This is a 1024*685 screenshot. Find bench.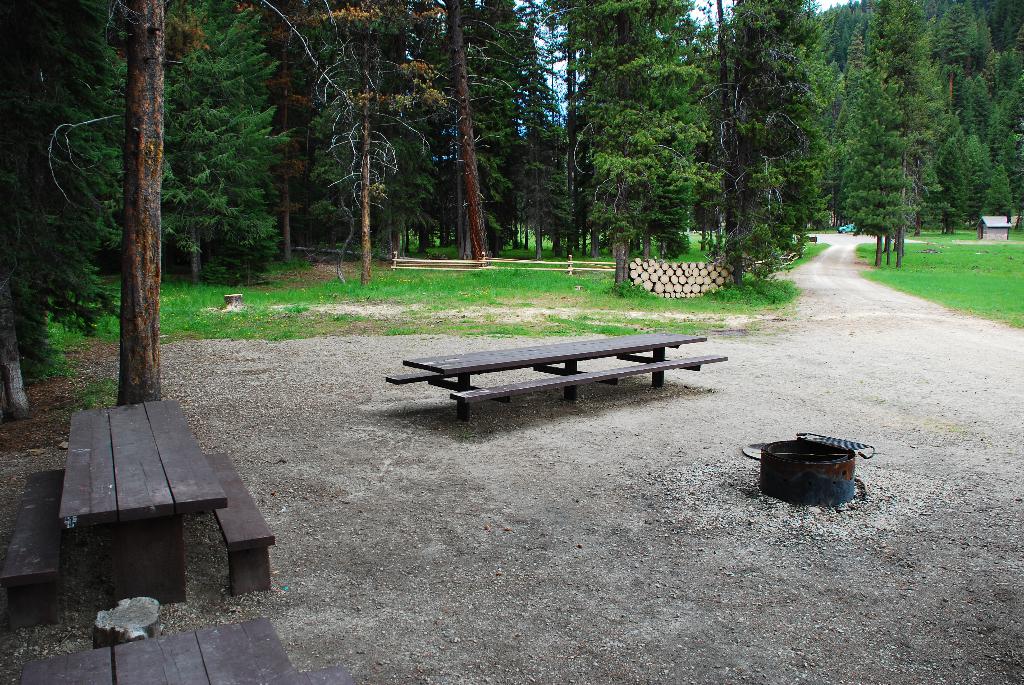
Bounding box: 20,616,355,684.
